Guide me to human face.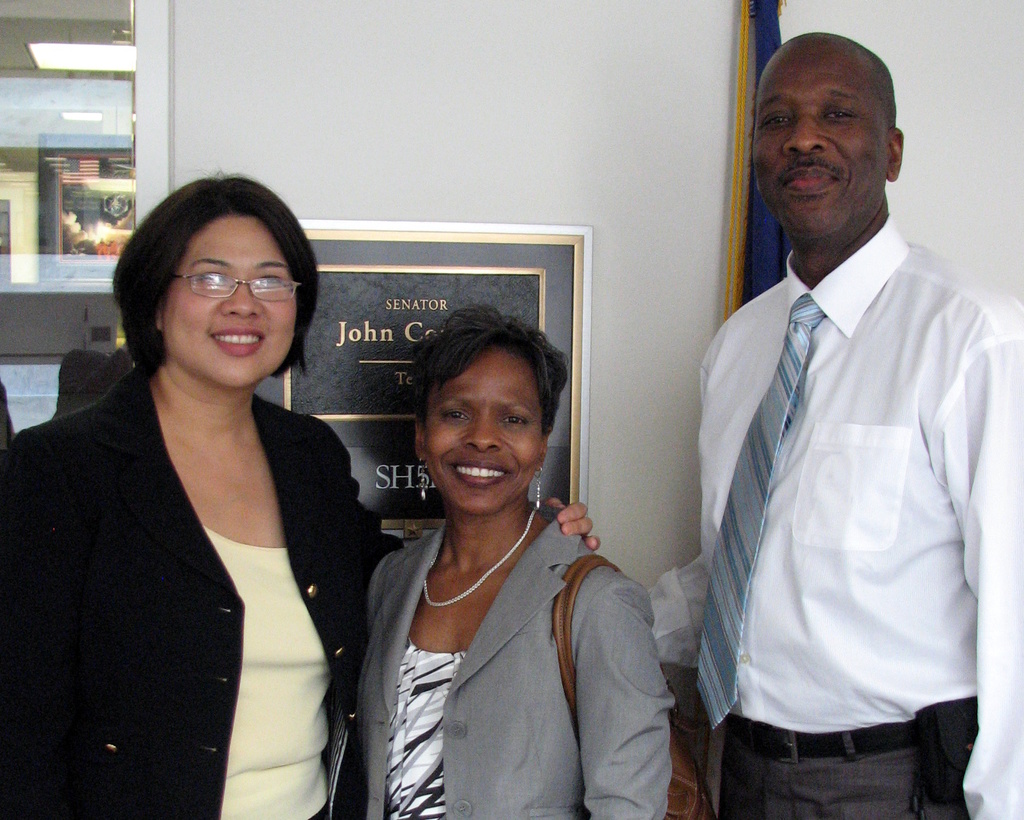
Guidance: 161, 212, 298, 389.
